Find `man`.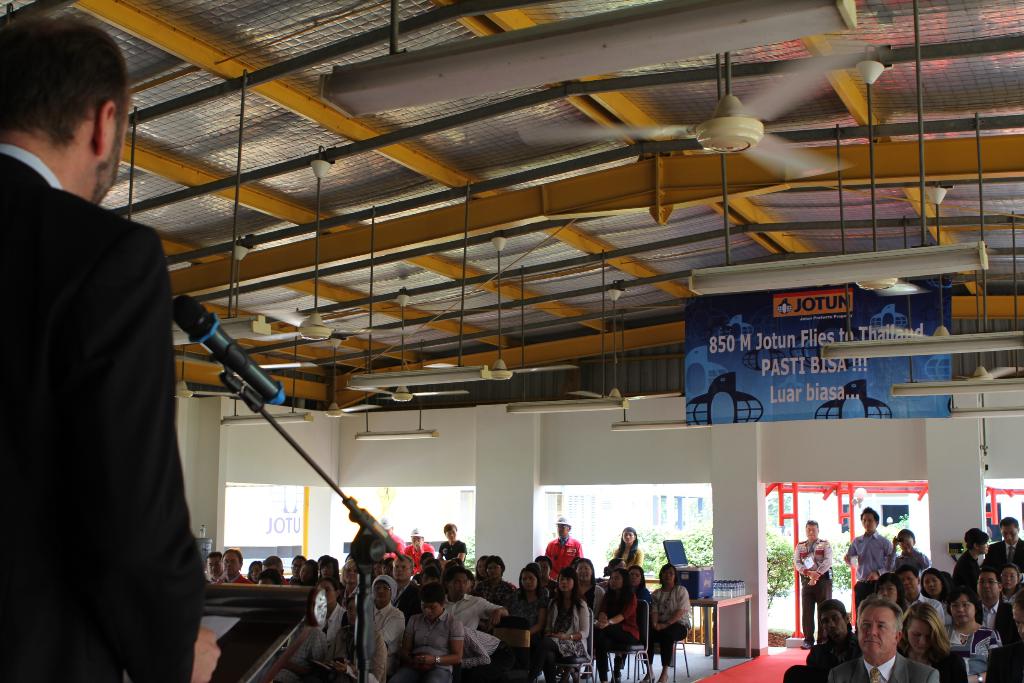
crop(253, 551, 290, 589).
